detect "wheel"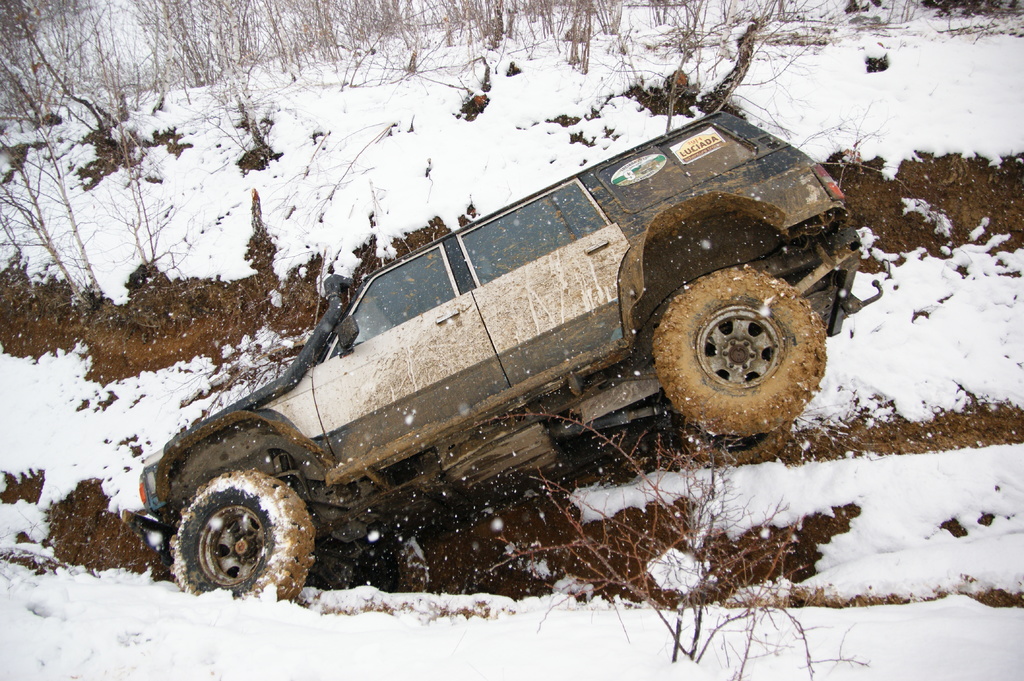
rect(680, 424, 794, 461)
